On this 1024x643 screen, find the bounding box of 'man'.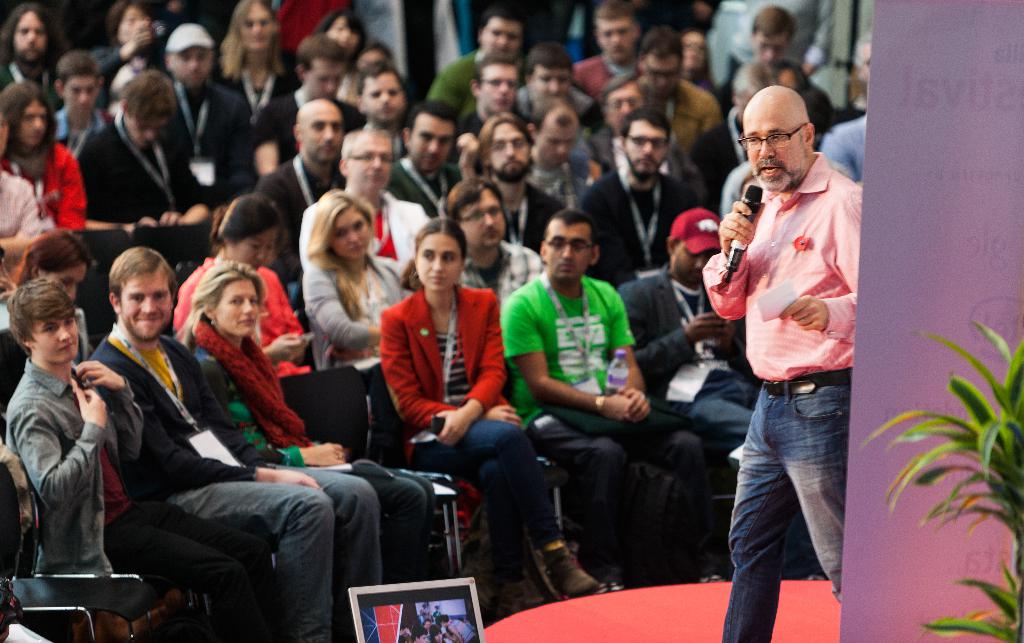
Bounding box: [left=84, top=243, right=383, bottom=642].
